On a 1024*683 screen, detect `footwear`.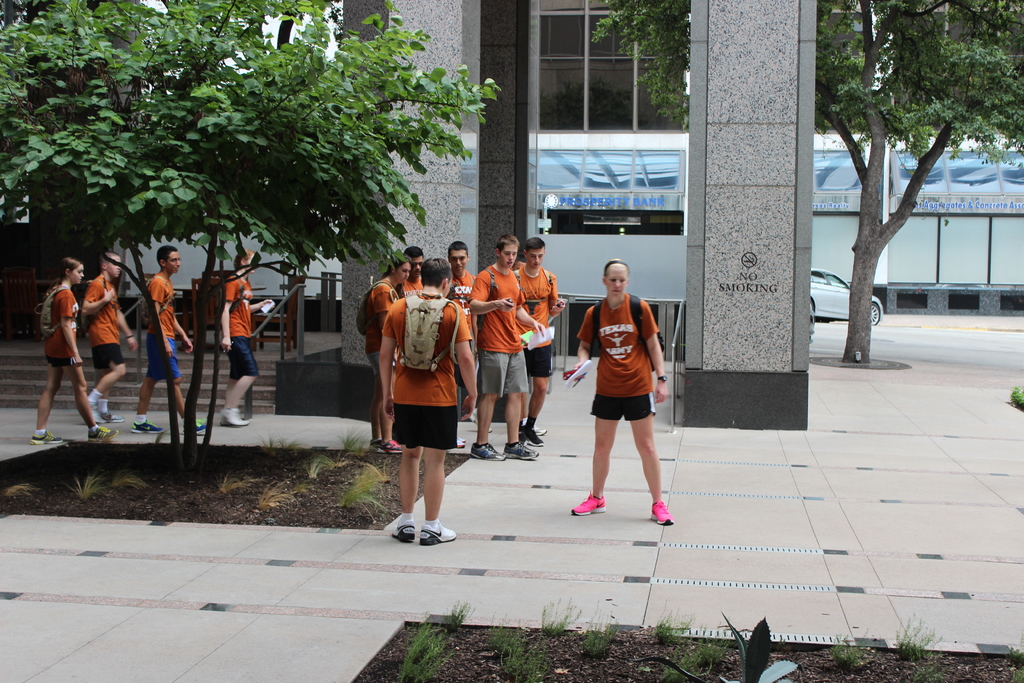
[left=507, top=439, right=537, bottom=463].
